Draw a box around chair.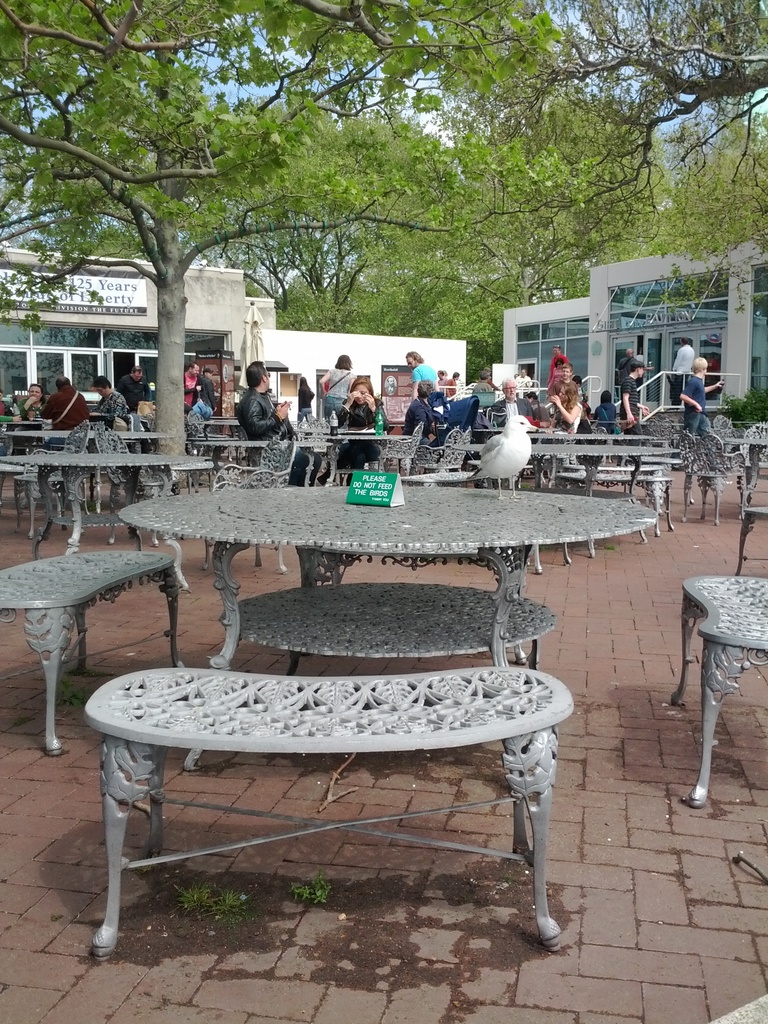
{"left": 711, "top": 412, "right": 733, "bottom": 424}.
